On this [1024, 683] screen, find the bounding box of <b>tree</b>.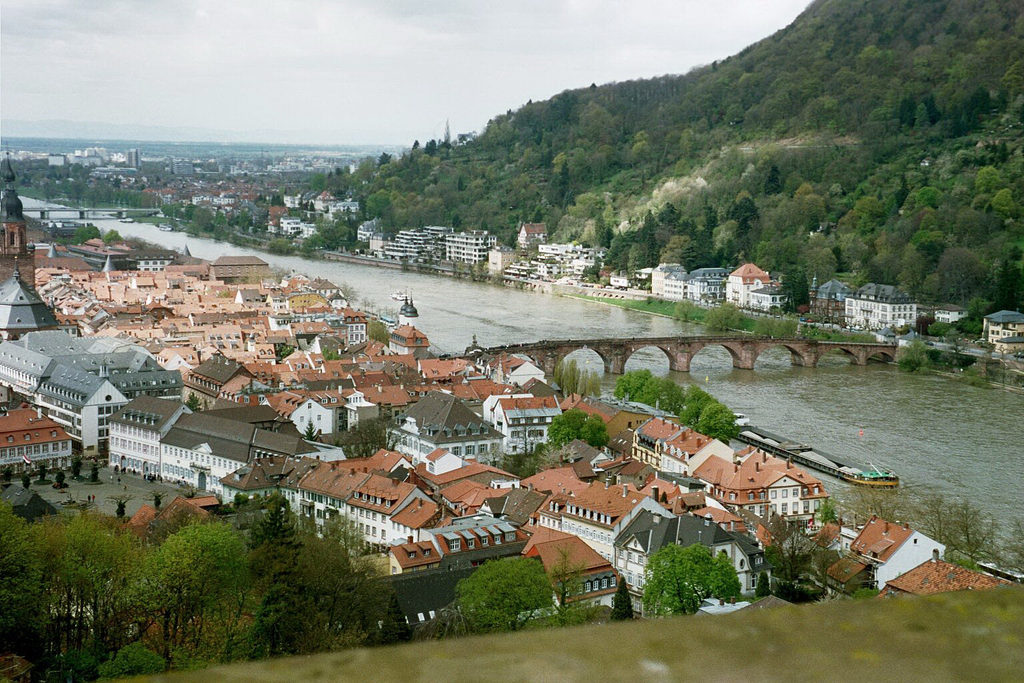
Bounding box: rect(466, 551, 551, 634).
